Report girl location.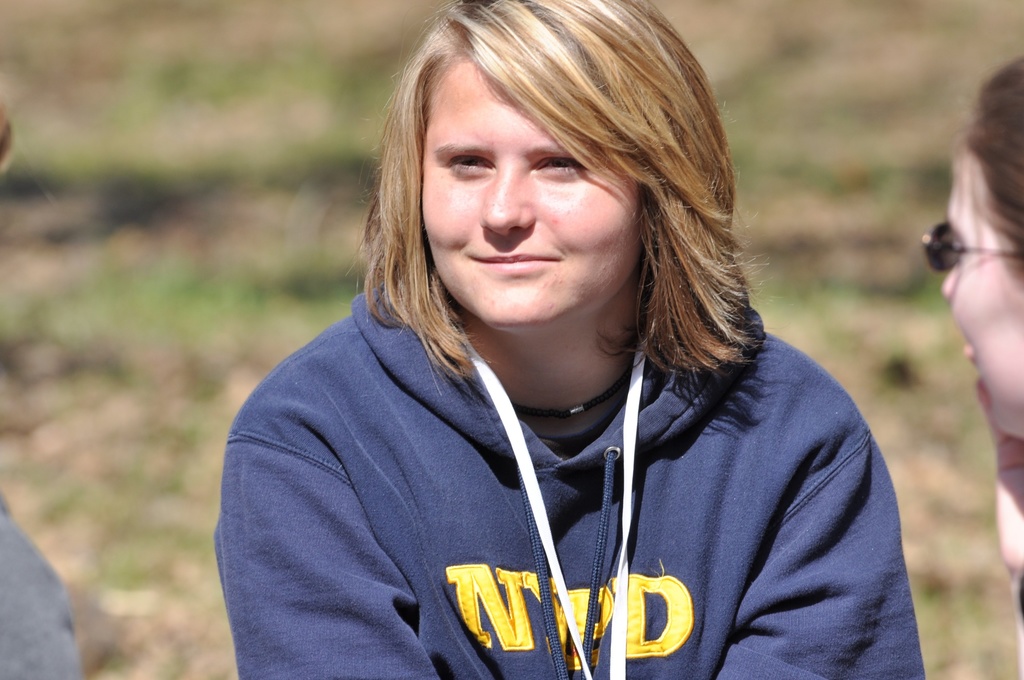
Report: crop(205, 0, 927, 679).
